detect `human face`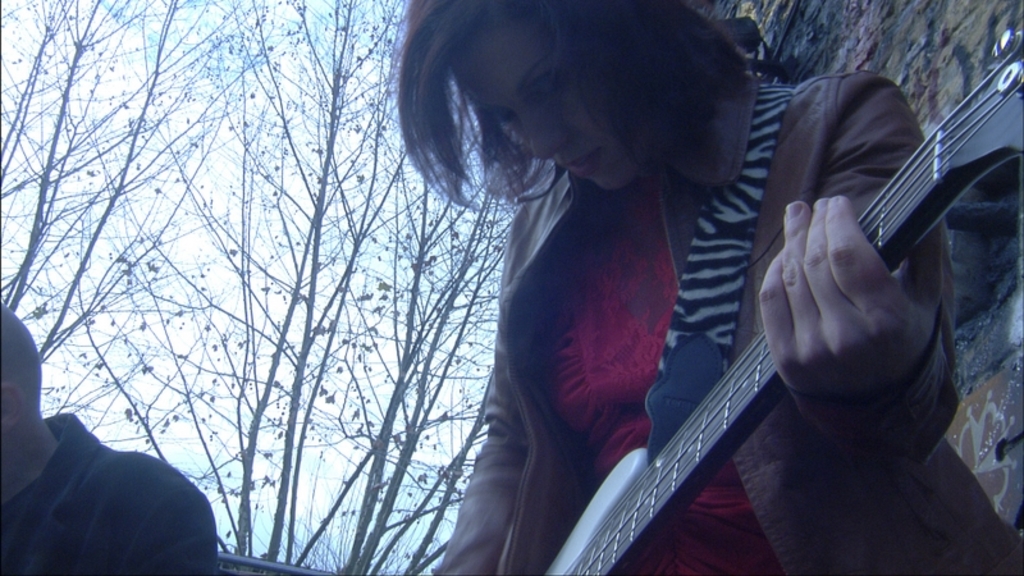
x1=444 y1=6 x2=644 y2=195
